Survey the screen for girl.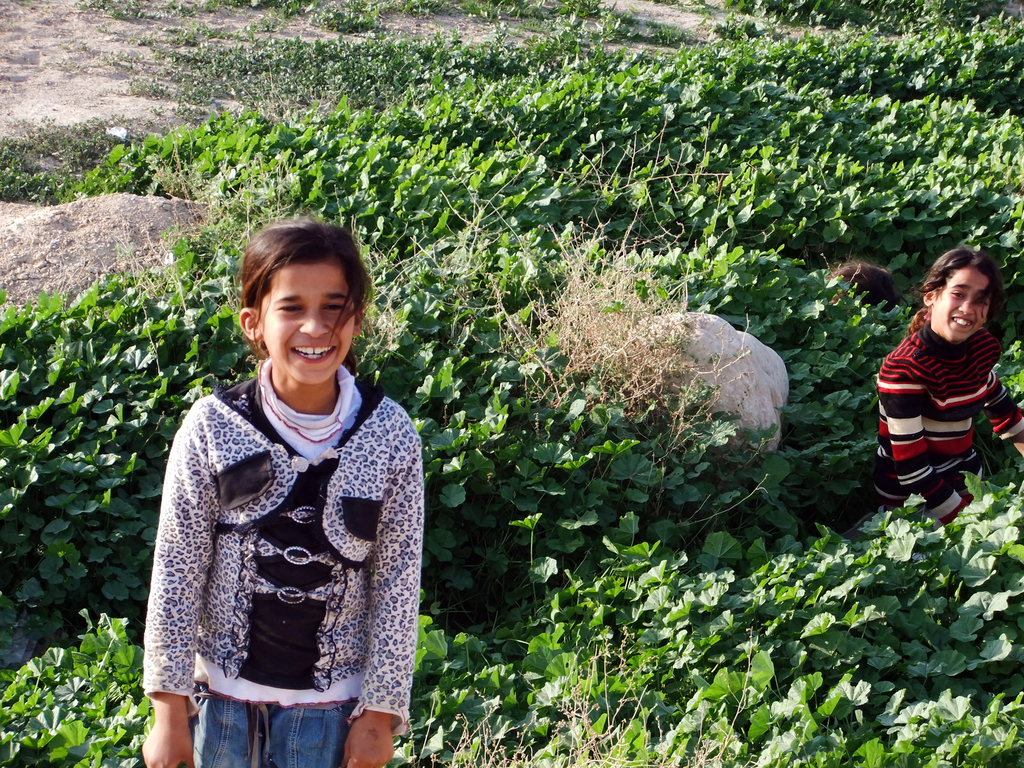
Survey found: bbox=[830, 252, 911, 310].
